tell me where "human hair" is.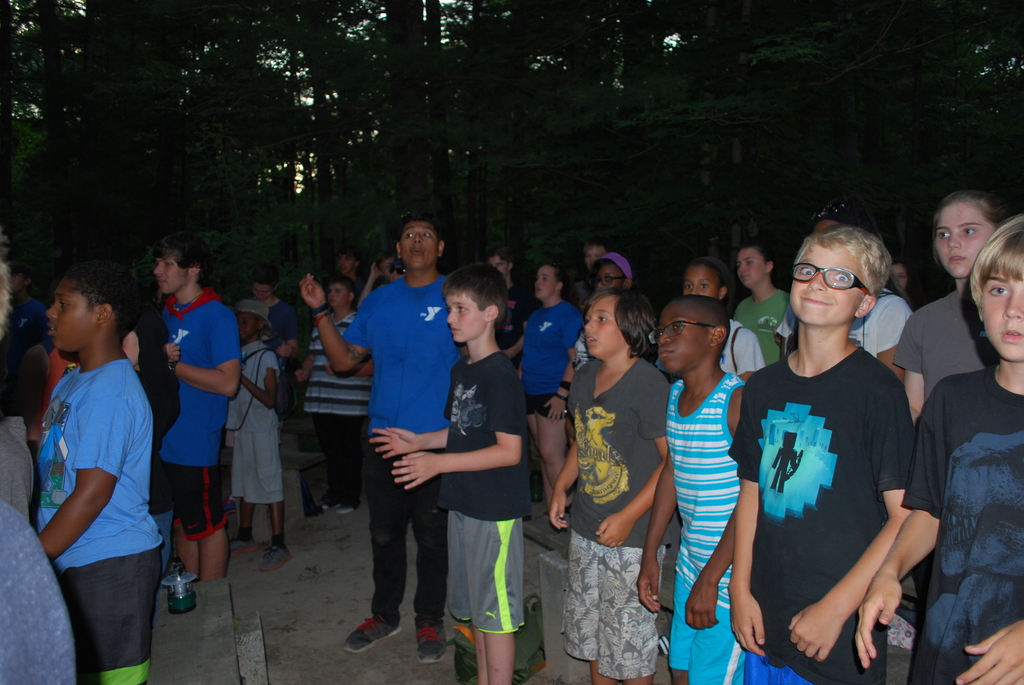
"human hair" is at 582, 284, 657, 366.
